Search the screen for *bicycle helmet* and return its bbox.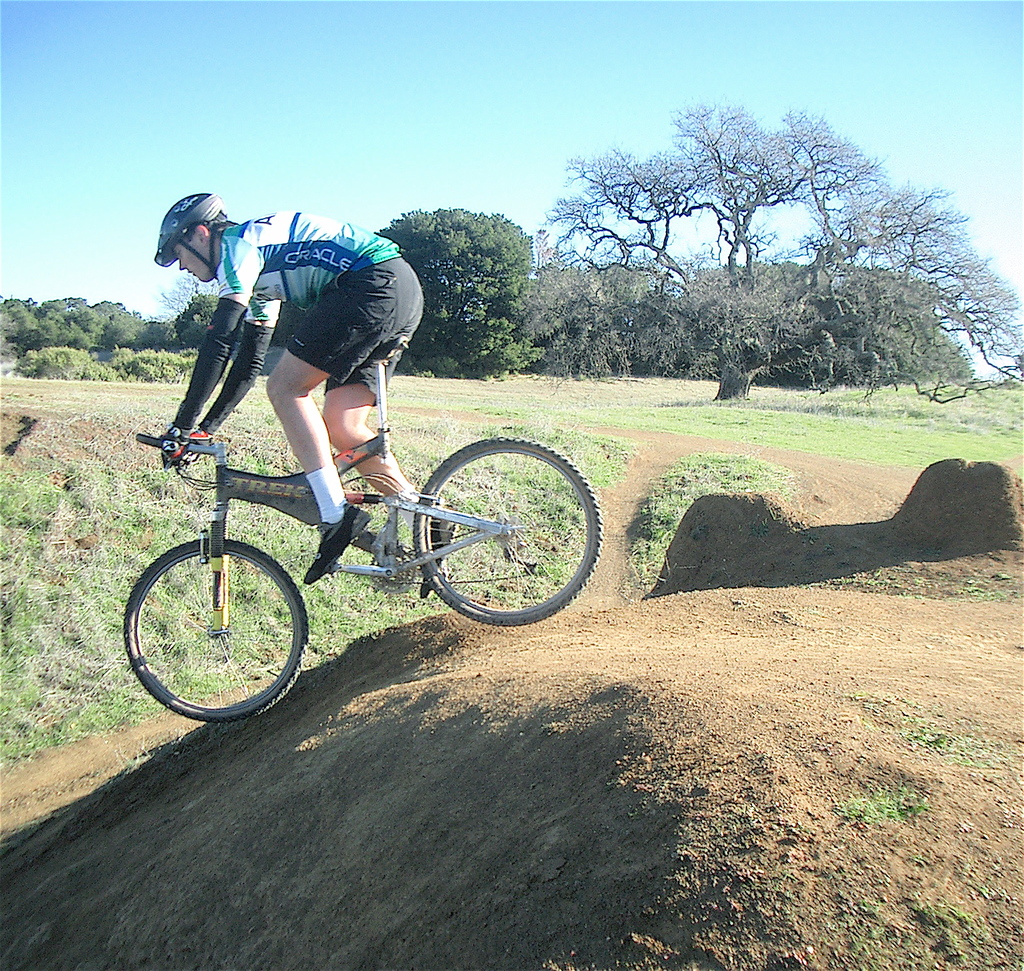
Found: [153, 191, 233, 283].
